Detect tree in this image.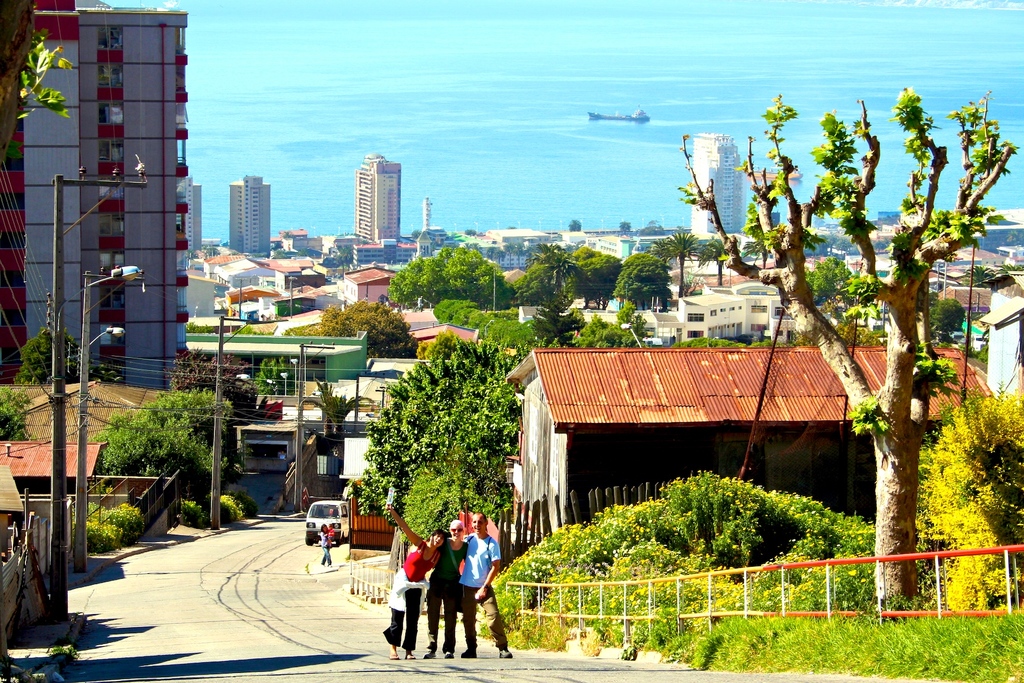
Detection: <box>834,320,886,352</box>.
